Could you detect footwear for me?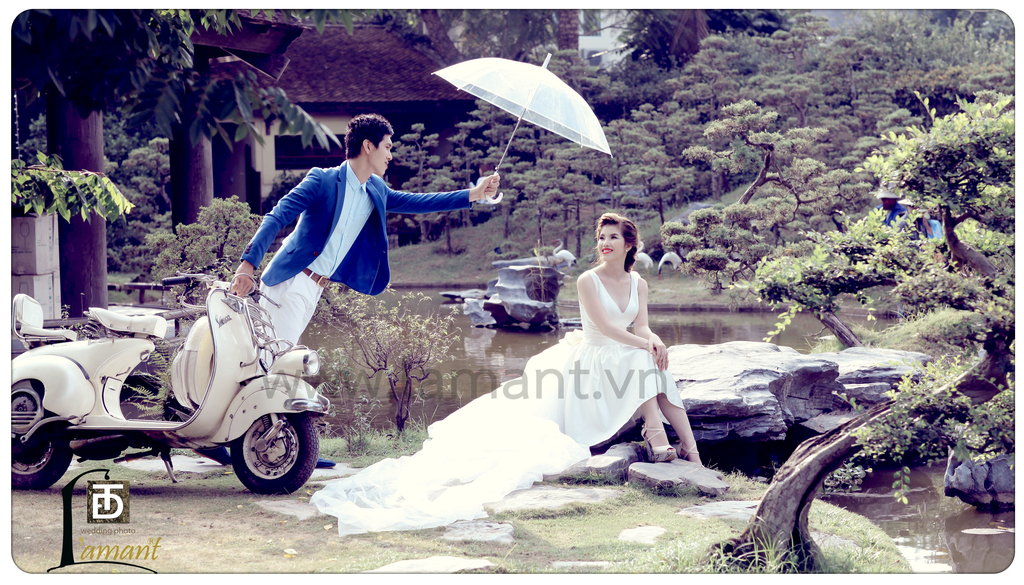
Detection result: pyautogui.locateOnScreen(637, 416, 676, 465).
